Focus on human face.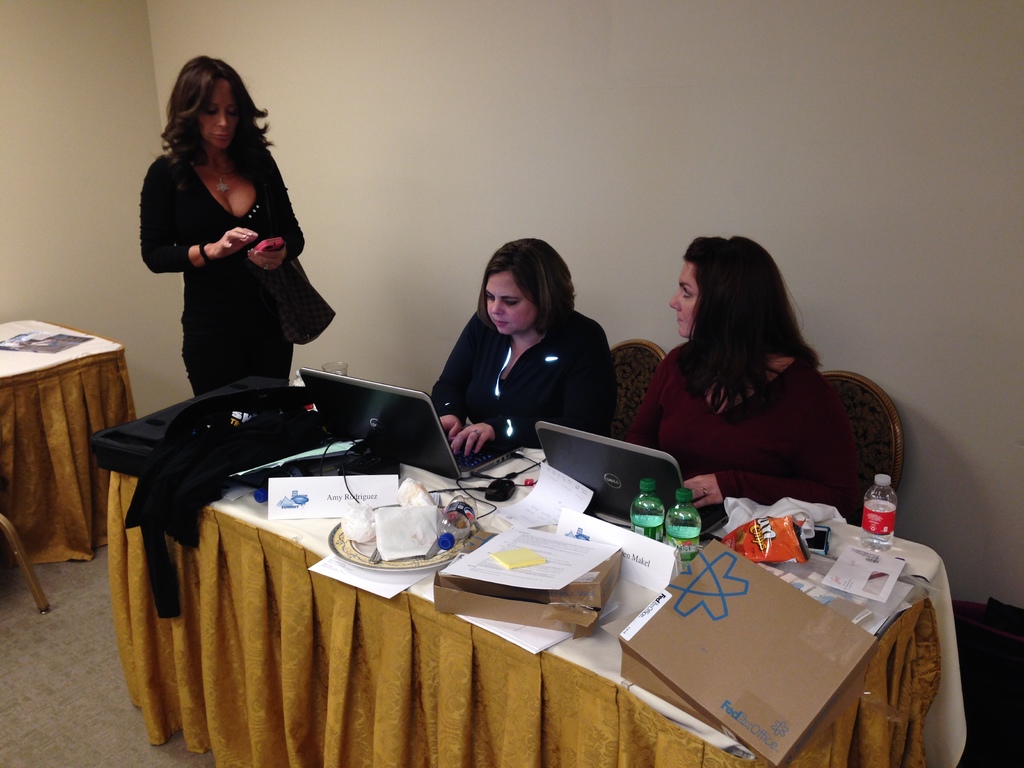
Focused at select_region(667, 257, 698, 338).
